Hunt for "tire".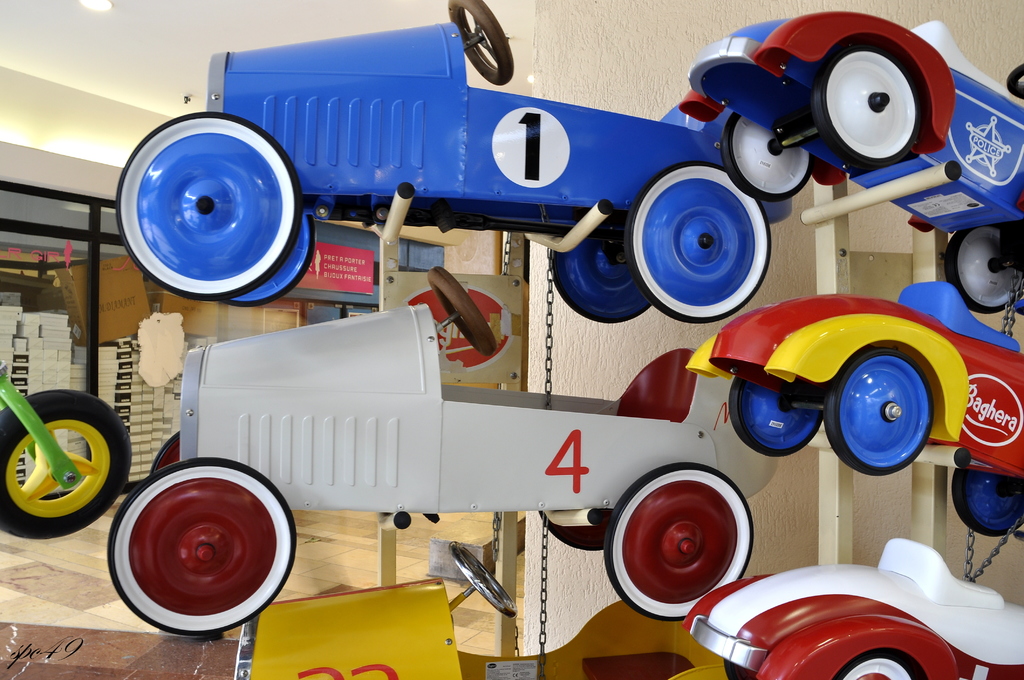
Hunted down at rect(728, 380, 825, 455).
